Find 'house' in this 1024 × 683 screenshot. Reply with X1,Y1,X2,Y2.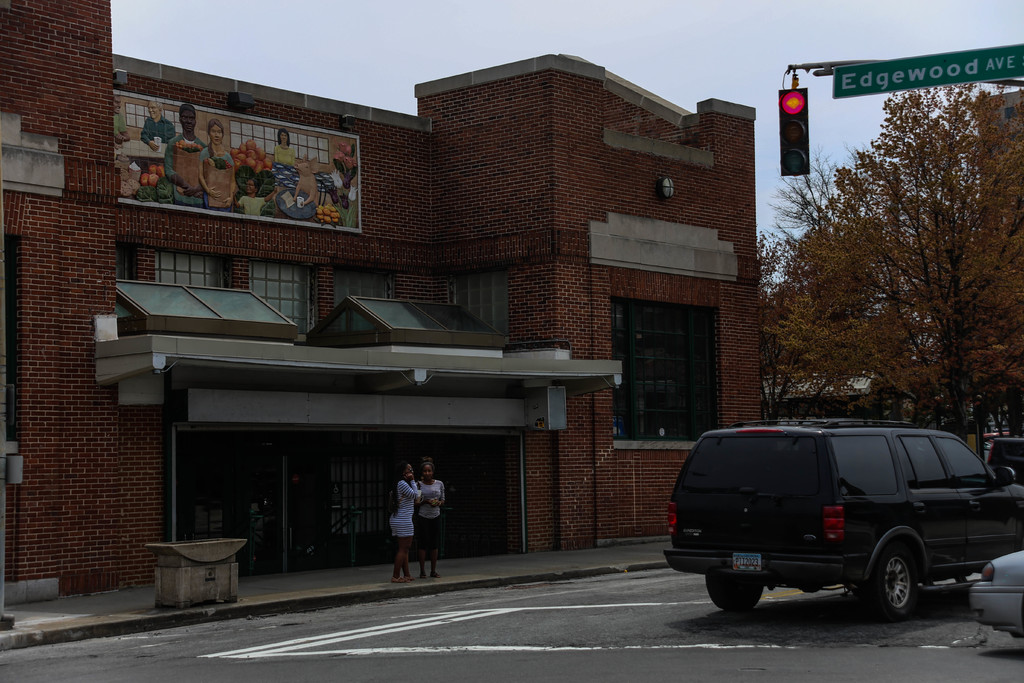
0,0,767,612.
